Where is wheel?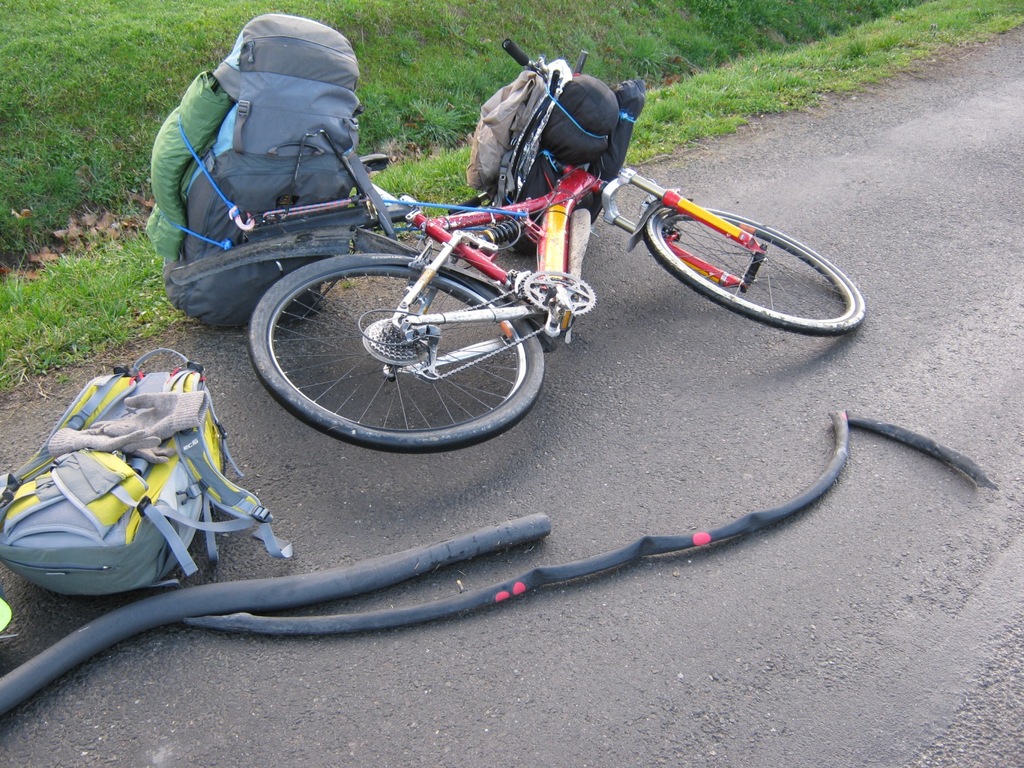
detection(641, 198, 869, 339).
